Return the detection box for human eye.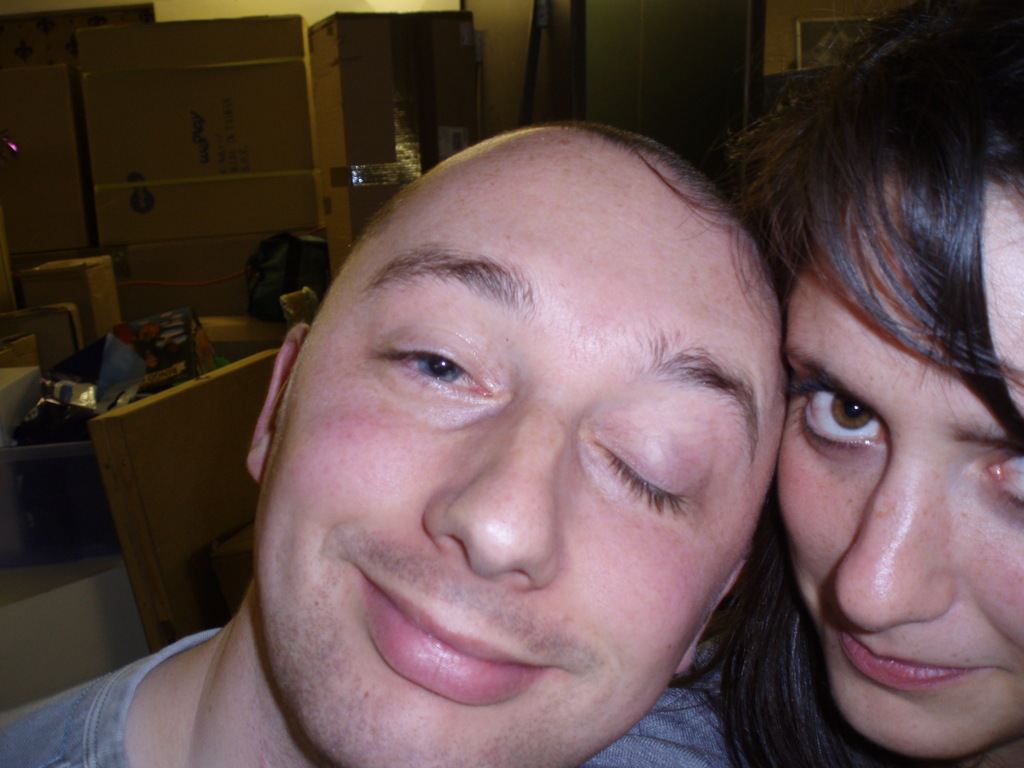
[381, 344, 497, 403].
